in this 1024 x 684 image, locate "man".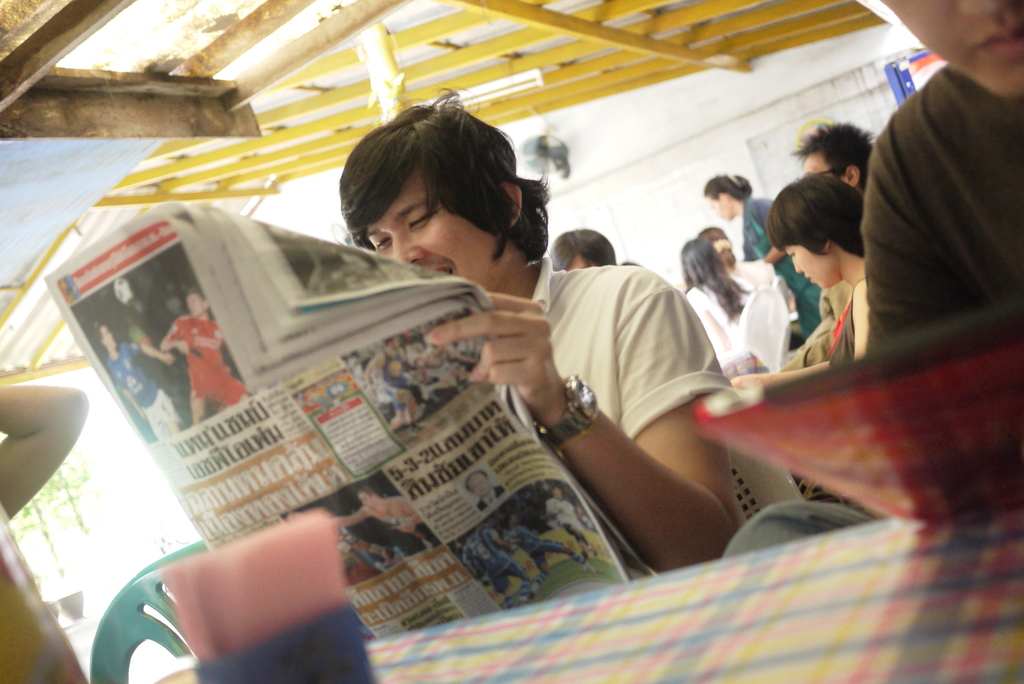
Bounding box: [337, 83, 738, 566].
